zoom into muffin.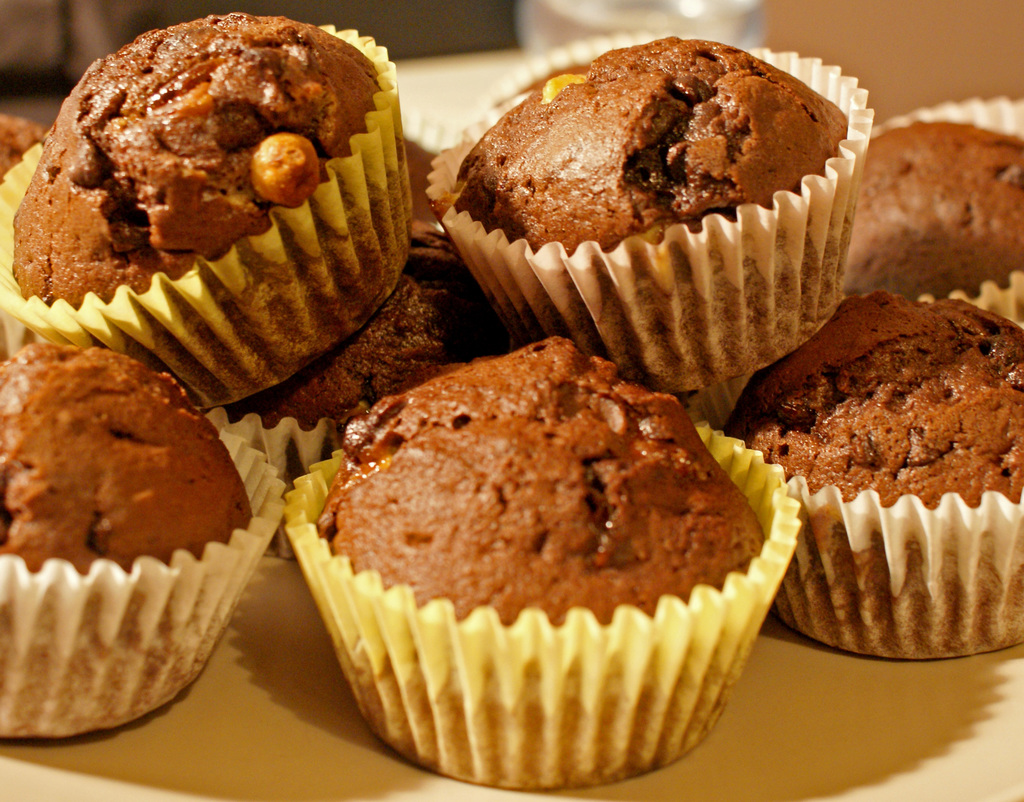
Zoom target: 687,296,1023,666.
